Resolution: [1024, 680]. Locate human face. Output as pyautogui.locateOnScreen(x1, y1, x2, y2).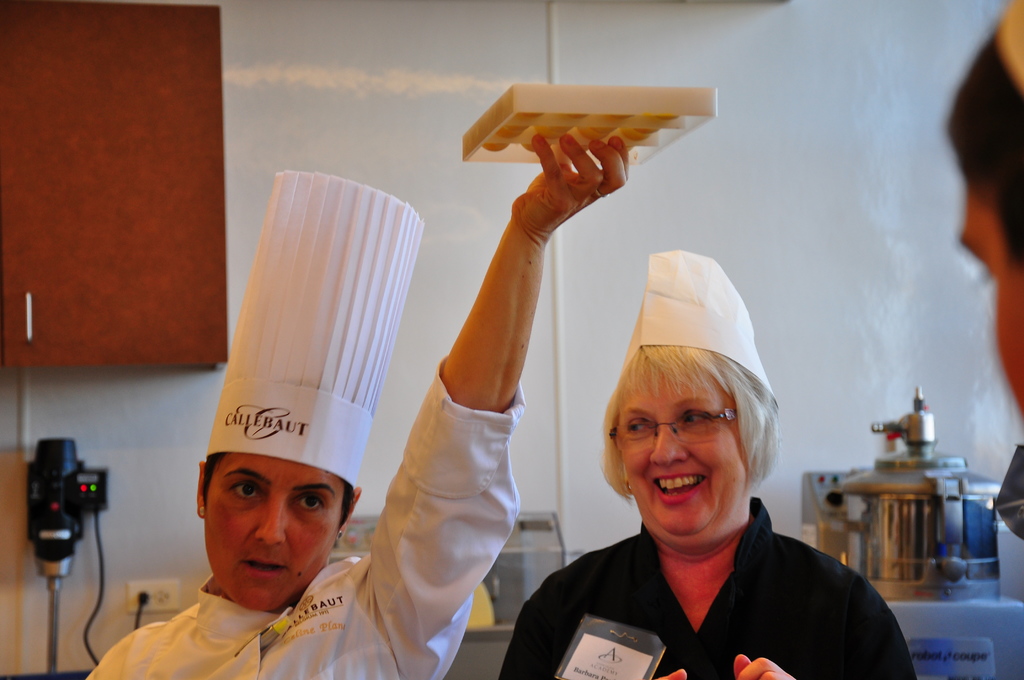
pyautogui.locateOnScreen(202, 449, 346, 608).
